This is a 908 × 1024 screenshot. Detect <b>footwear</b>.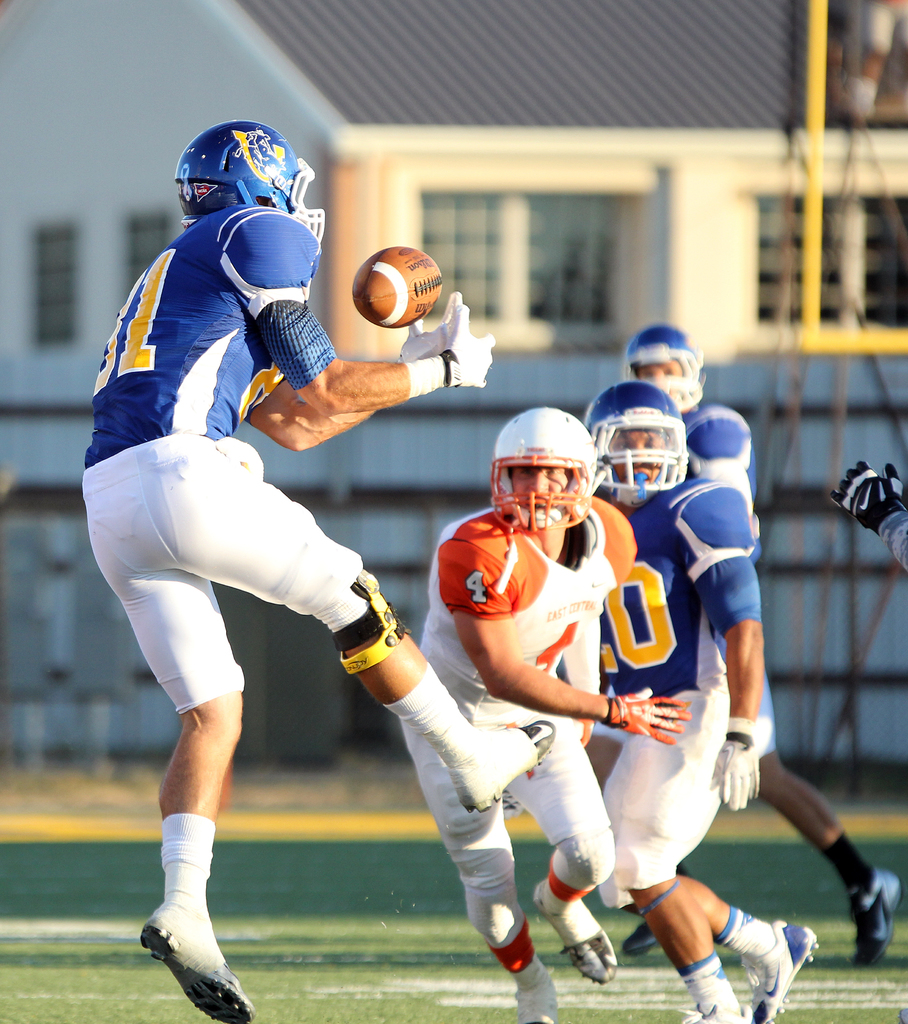
{"x1": 533, "y1": 877, "x2": 617, "y2": 984}.
